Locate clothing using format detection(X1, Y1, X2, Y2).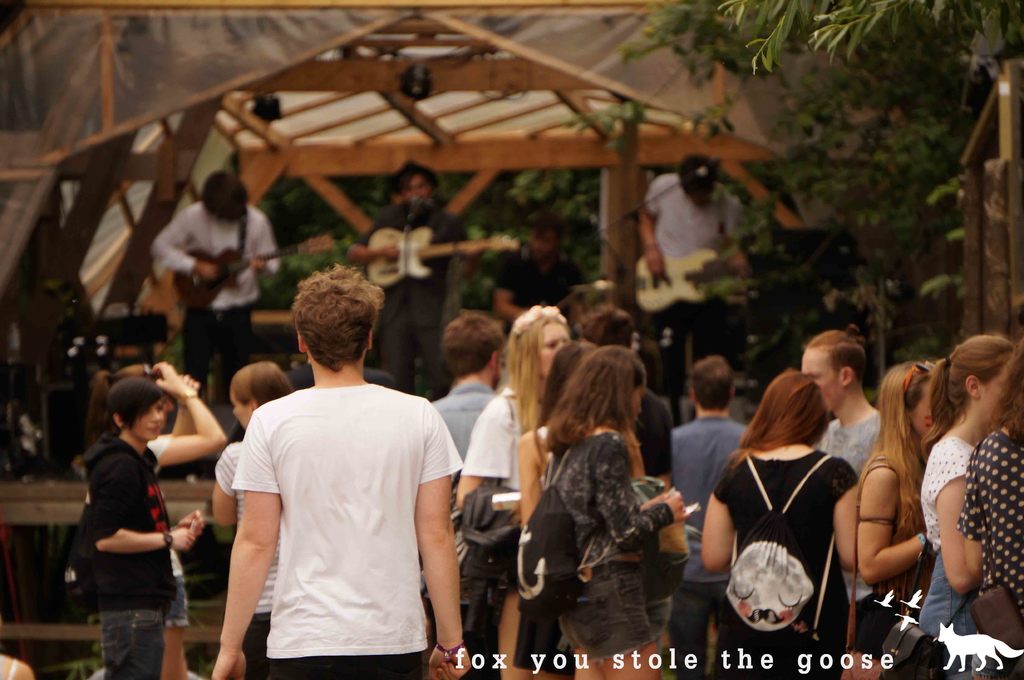
detection(60, 407, 202, 647).
